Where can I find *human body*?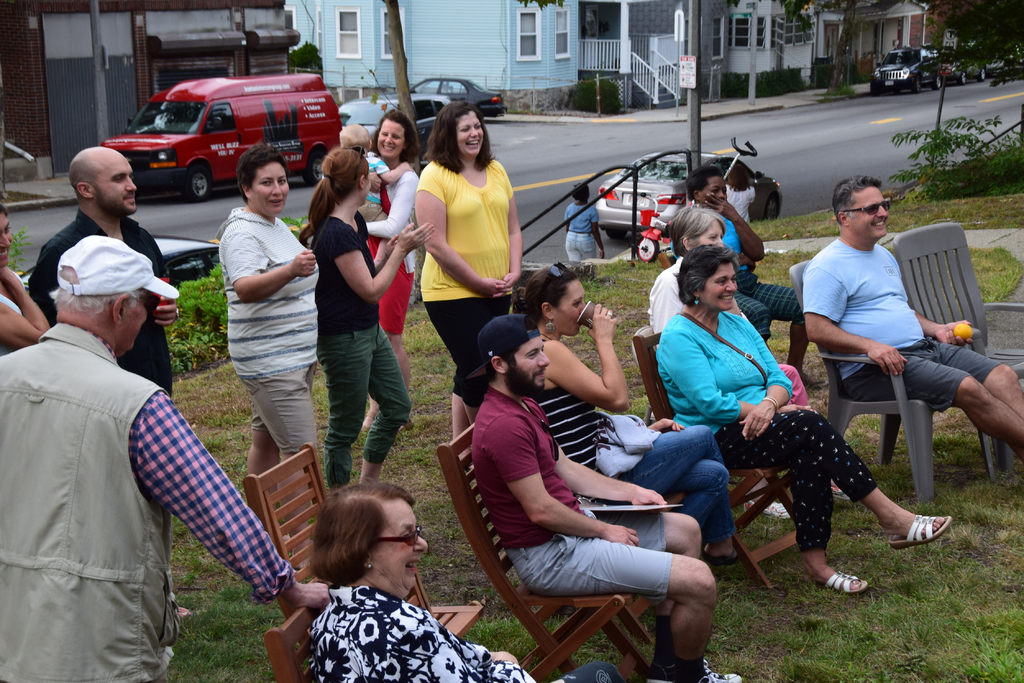
You can find it at box=[408, 97, 534, 435].
